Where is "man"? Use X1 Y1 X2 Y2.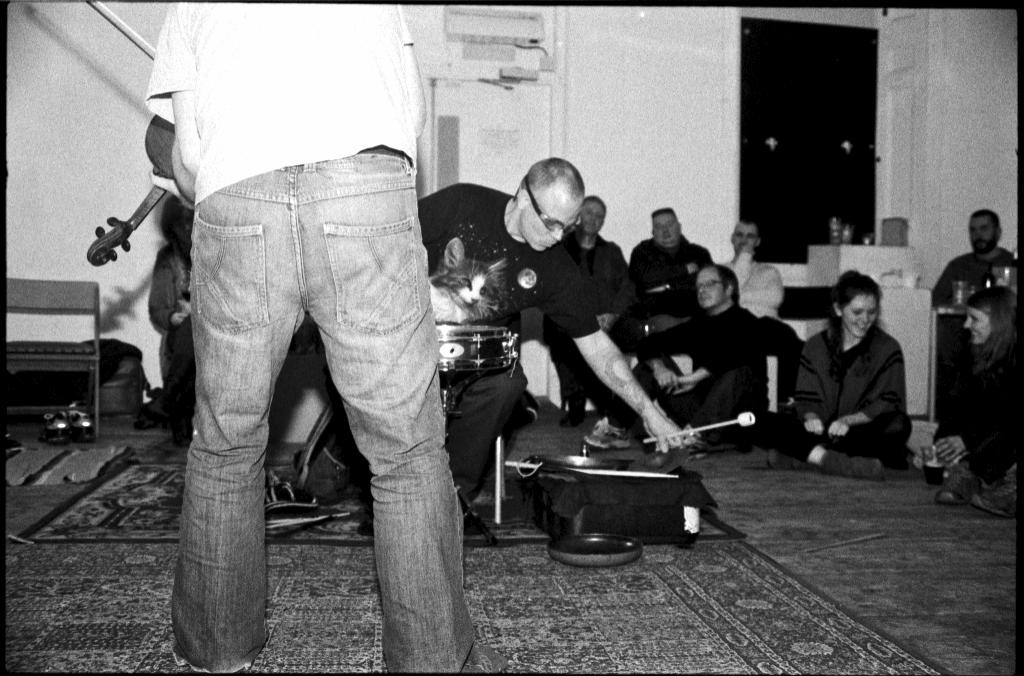
308 156 694 529.
